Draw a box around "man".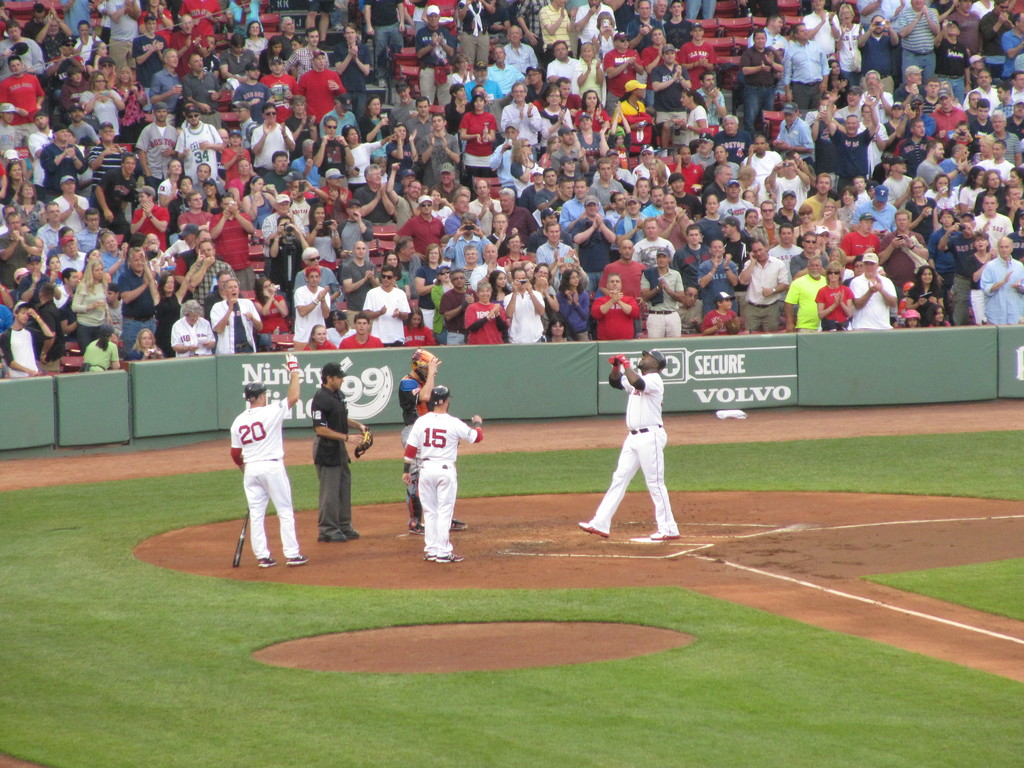
895/93/934/140.
